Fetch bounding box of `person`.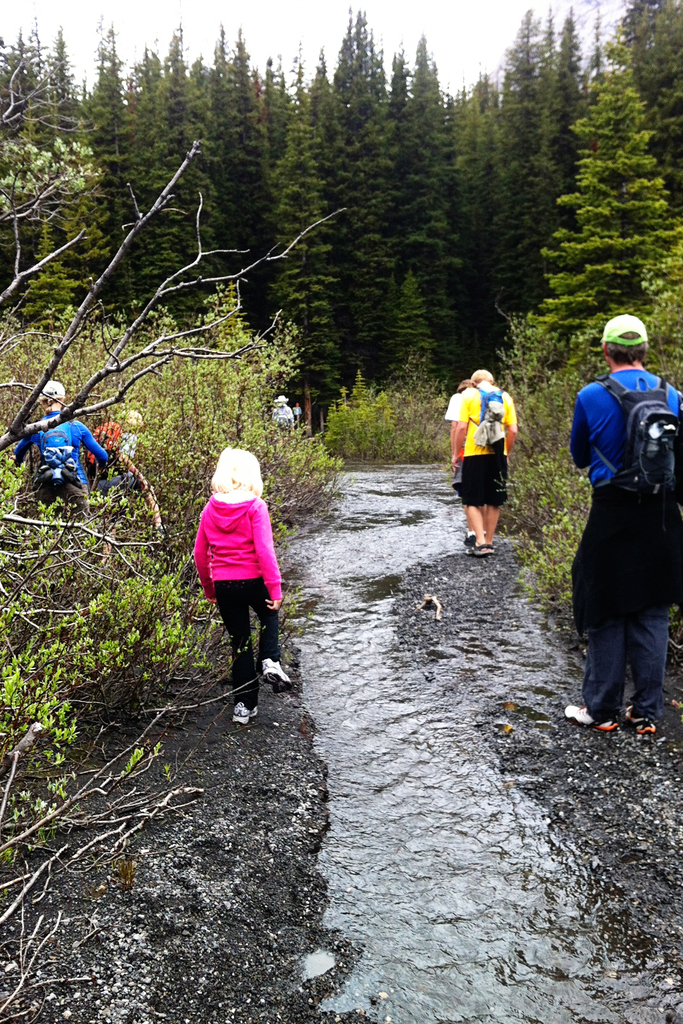
Bbox: 271, 392, 292, 431.
